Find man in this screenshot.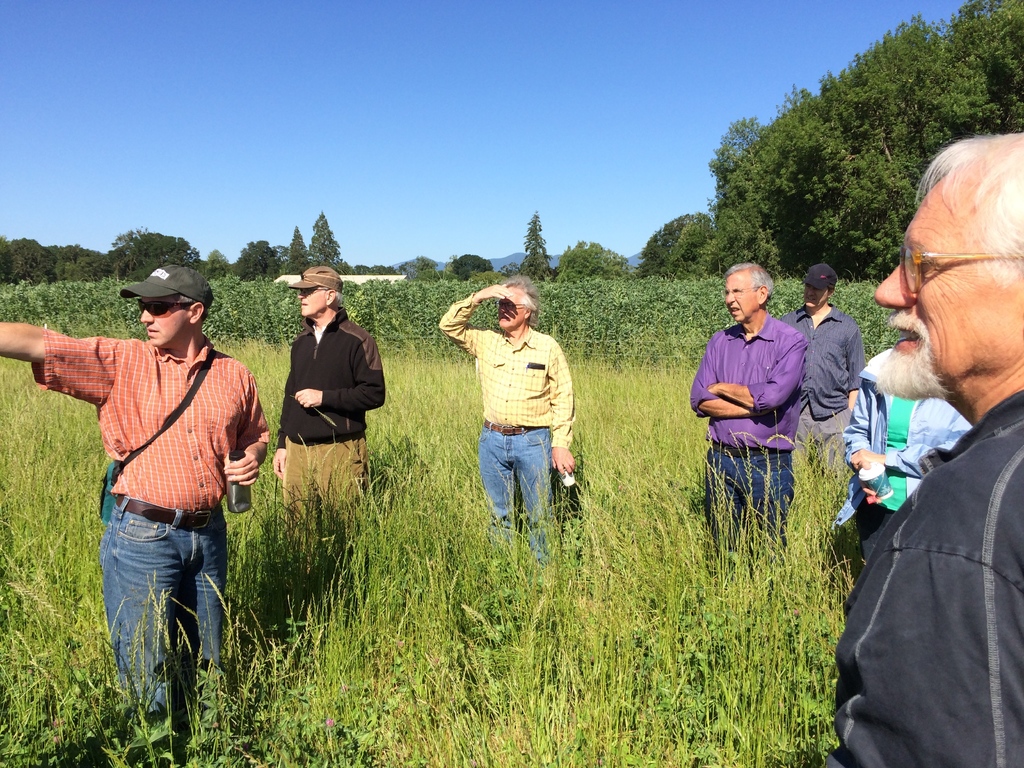
The bounding box for man is locate(829, 122, 1023, 748).
